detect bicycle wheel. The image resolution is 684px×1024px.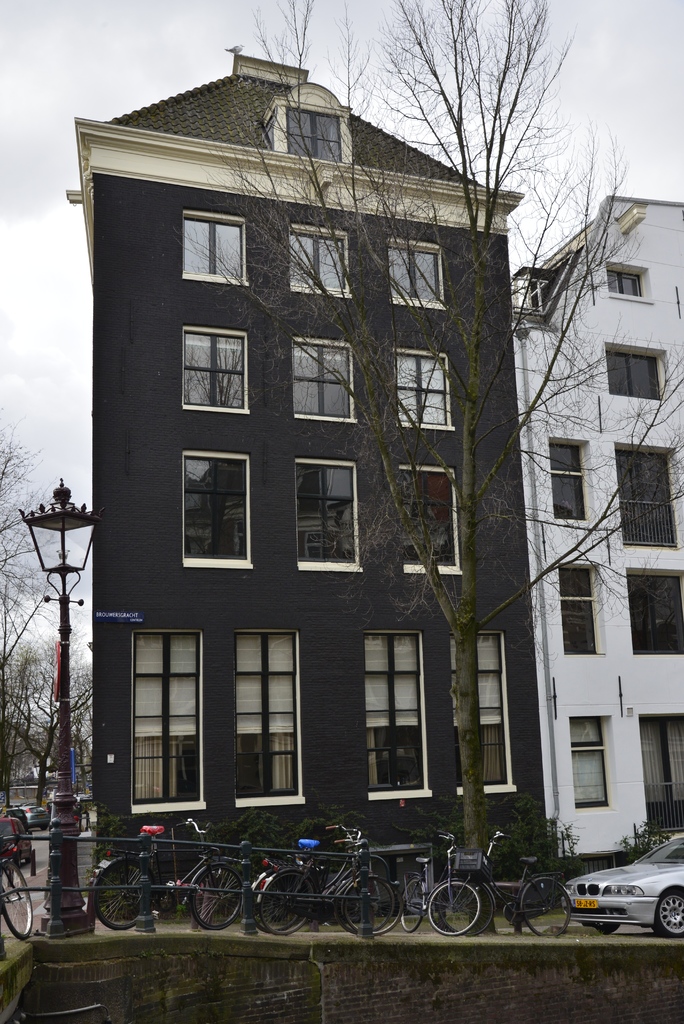
513 870 573 933.
